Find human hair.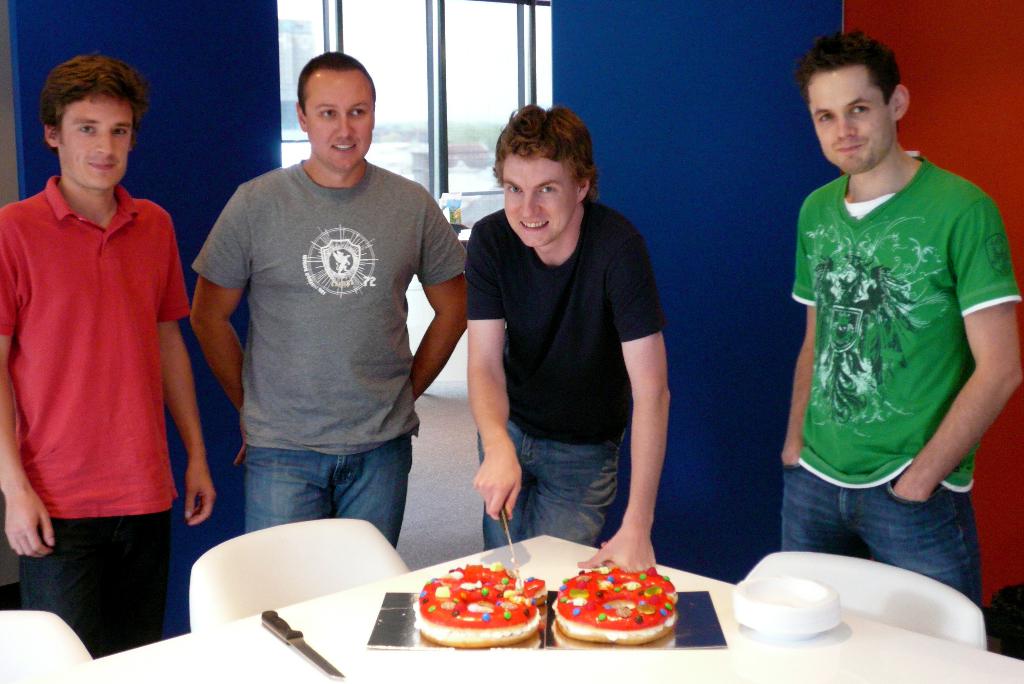
l=492, t=101, r=595, b=195.
